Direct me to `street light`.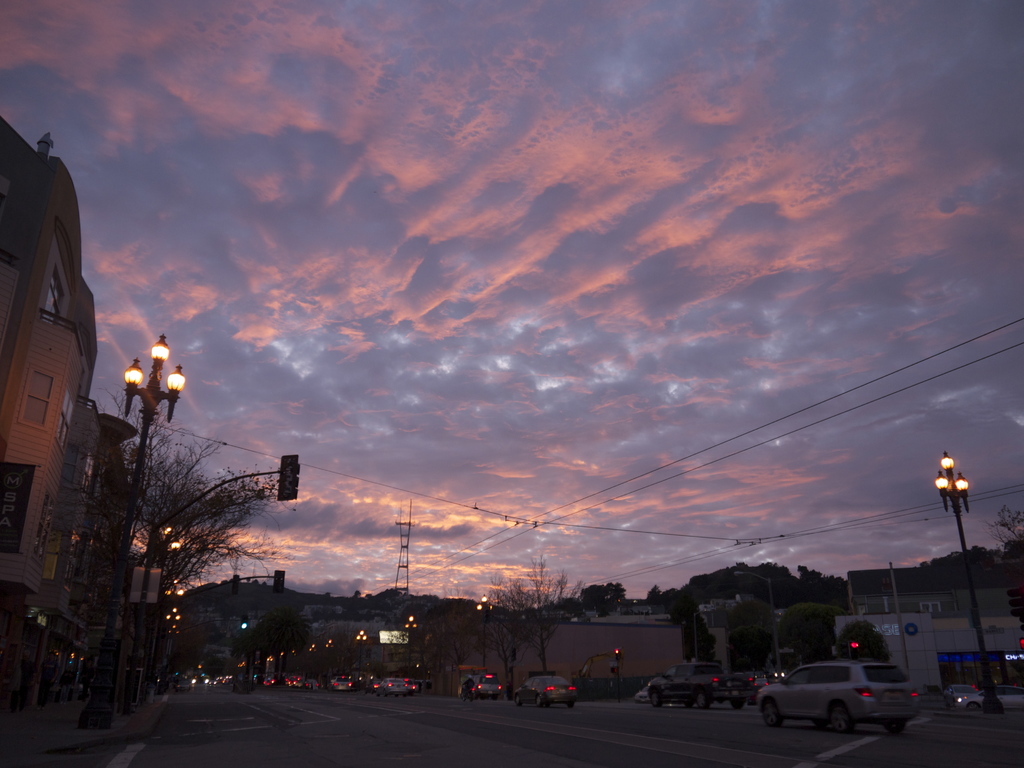
Direction: rect(908, 459, 1014, 694).
